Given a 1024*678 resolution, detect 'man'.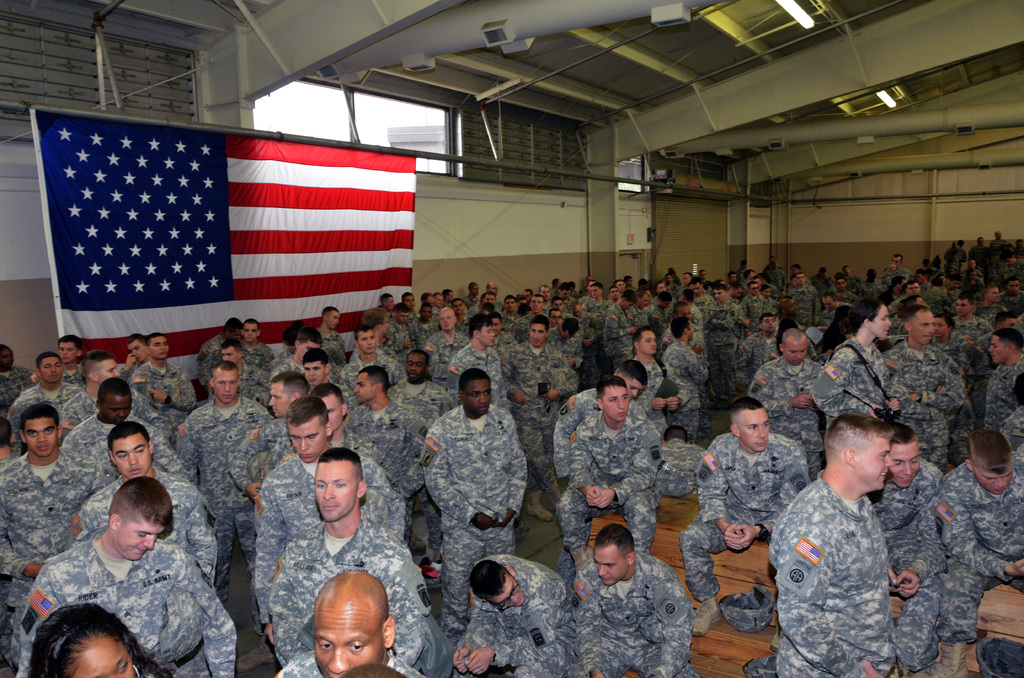
detection(463, 278, 482, 306).
